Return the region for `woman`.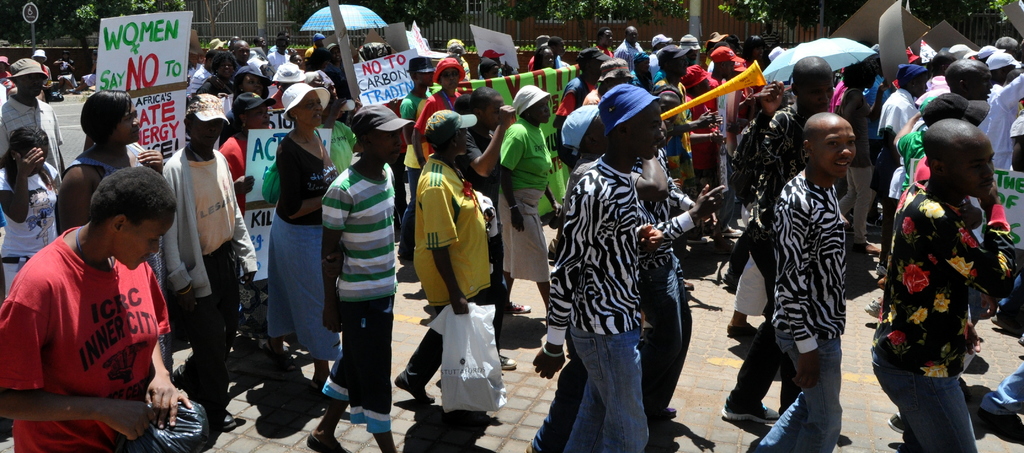
locate(0, 165, 189, 452).
